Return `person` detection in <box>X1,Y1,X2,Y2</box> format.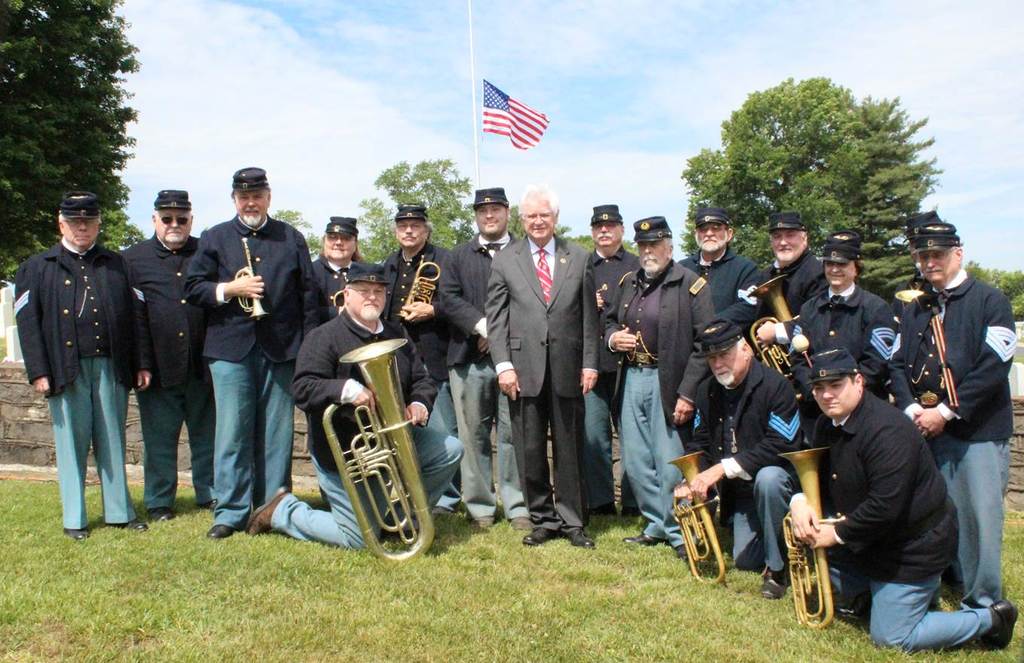
<box>181,163,327,538</box>.
